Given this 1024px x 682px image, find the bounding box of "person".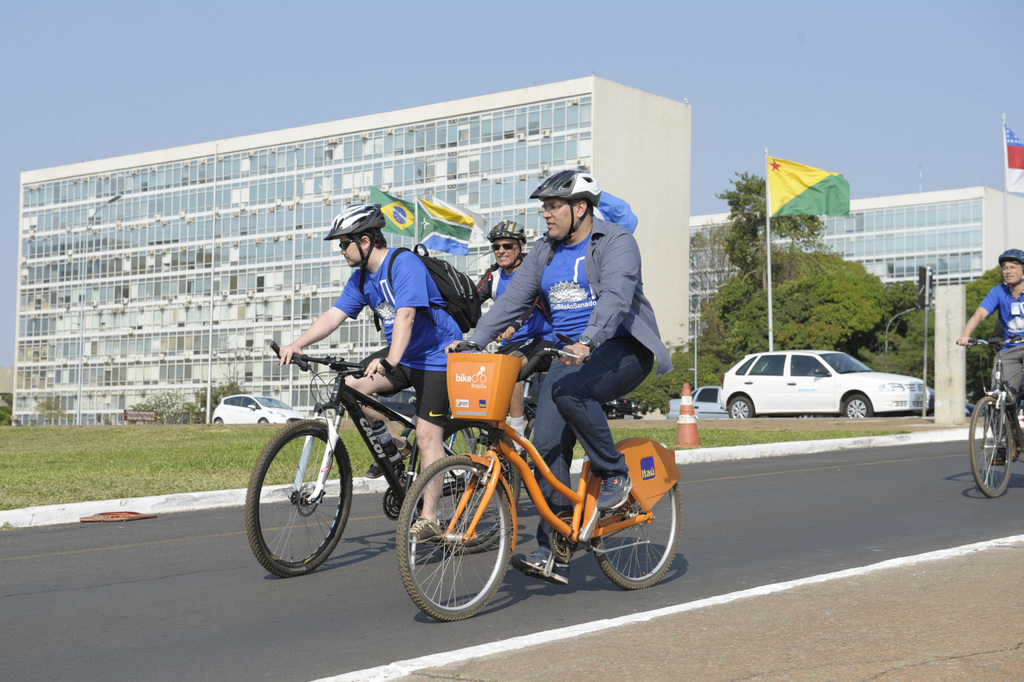
(275,203,485,538).
